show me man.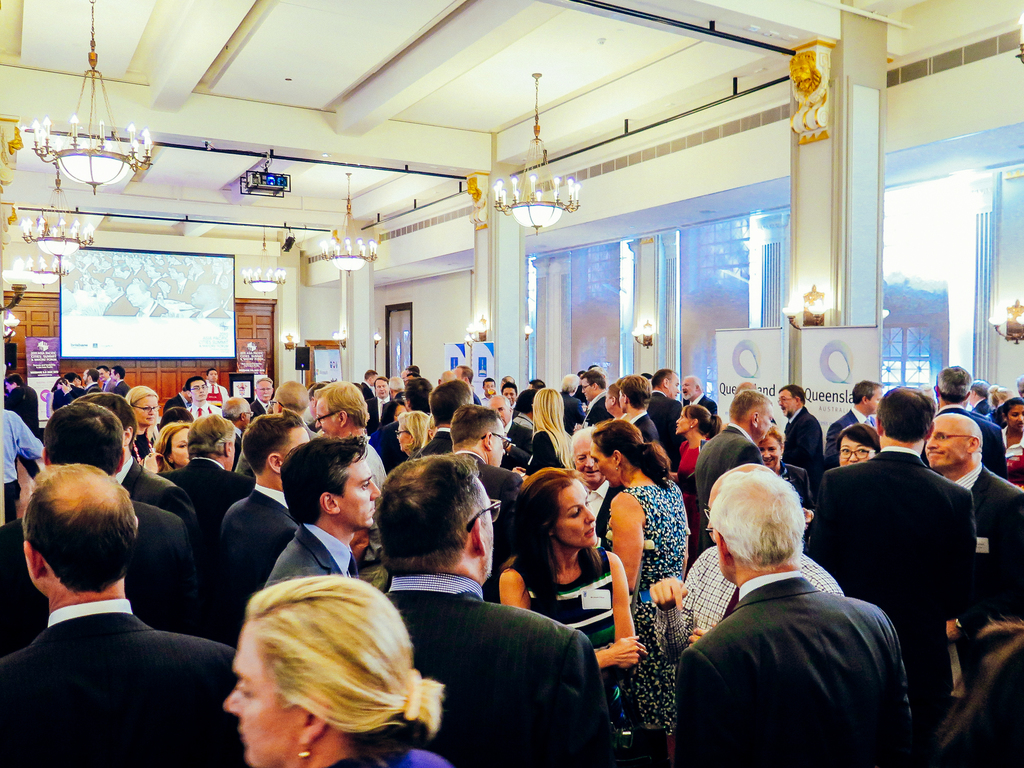
man is here: 368,373,398,425.
